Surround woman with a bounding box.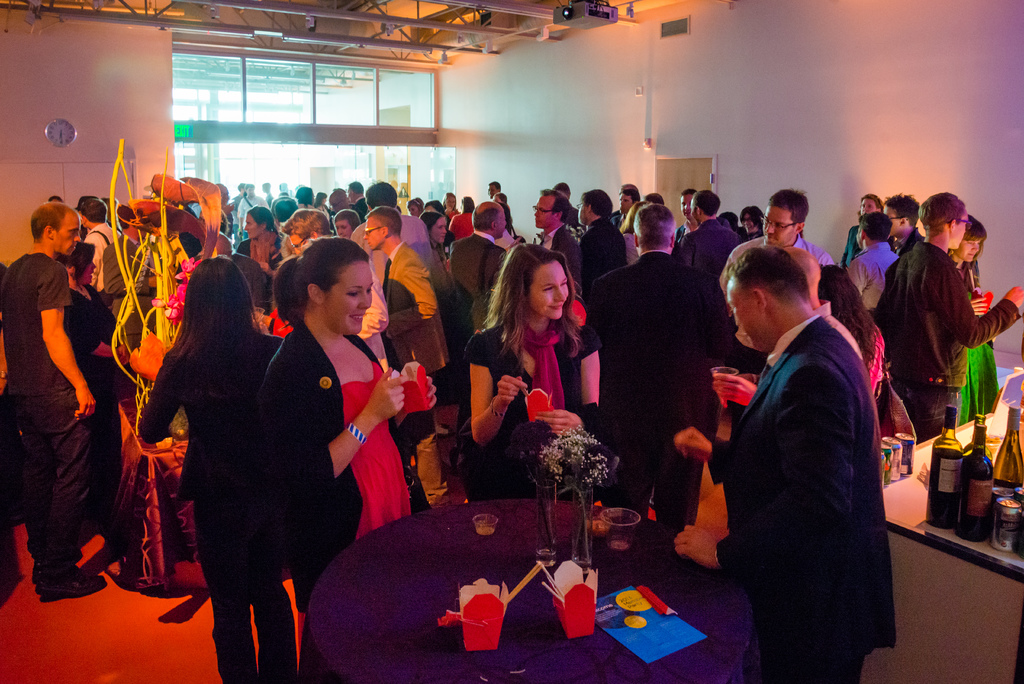
(58, 242, 123, 523).
